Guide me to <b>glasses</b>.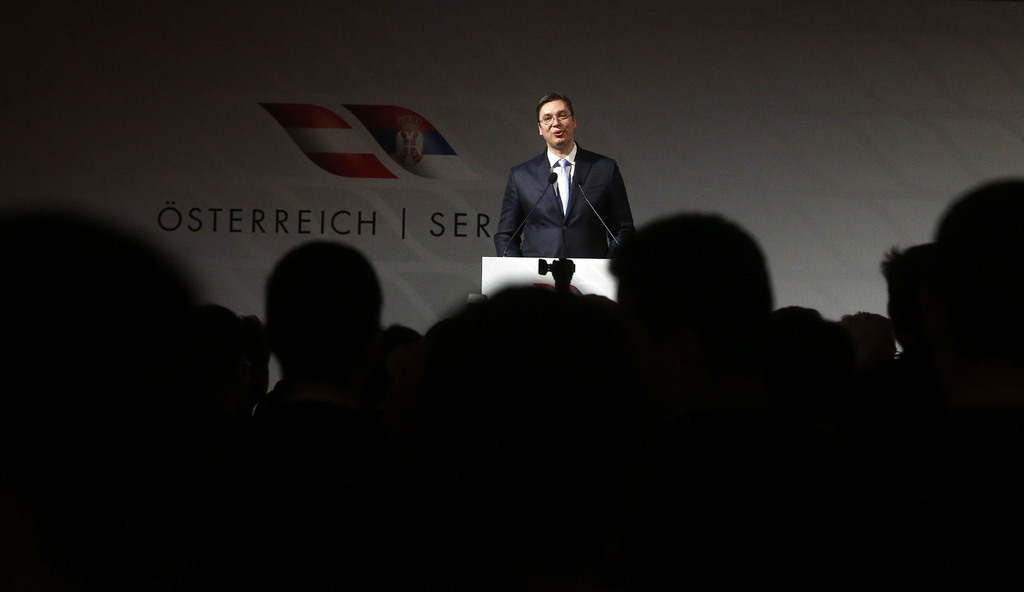
Guidance: <bbox>532, 112, 574, 124</bbox>.
